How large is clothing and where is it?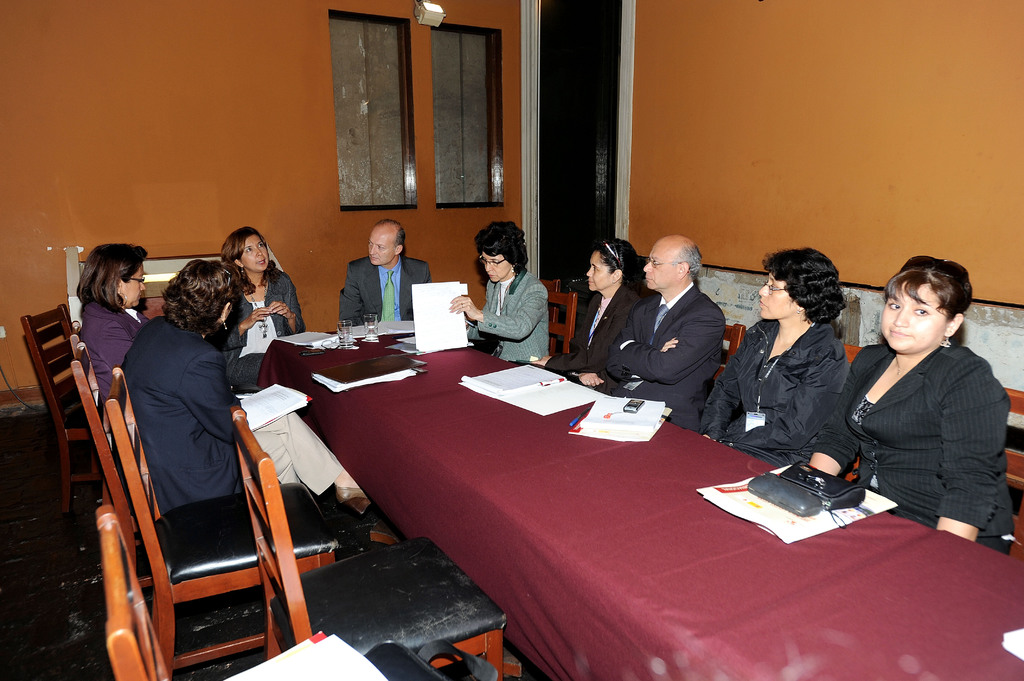
Bounding box: BBox(465, 271, 549, 368).
